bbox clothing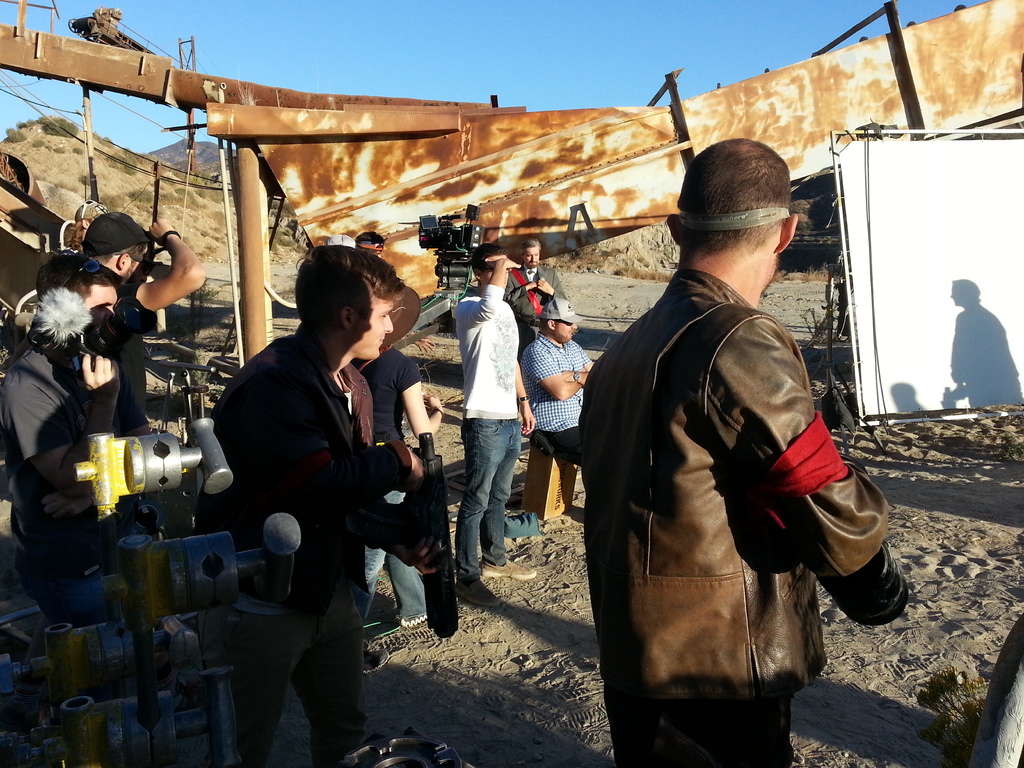
(95, 259, 153, 435)
